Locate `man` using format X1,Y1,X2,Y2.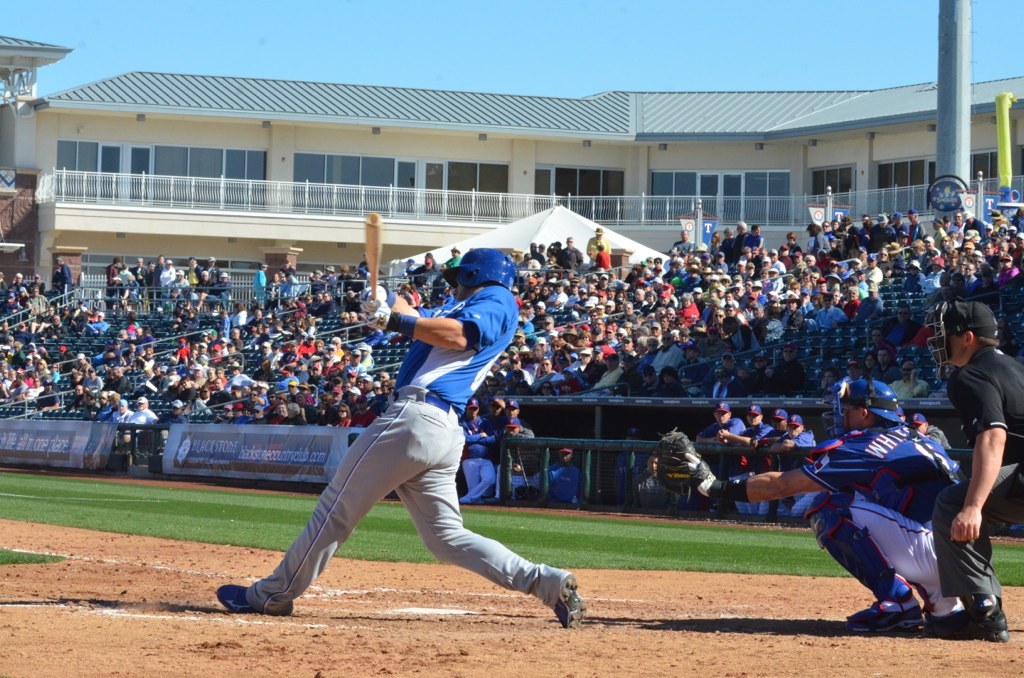
745,278,765,301.
